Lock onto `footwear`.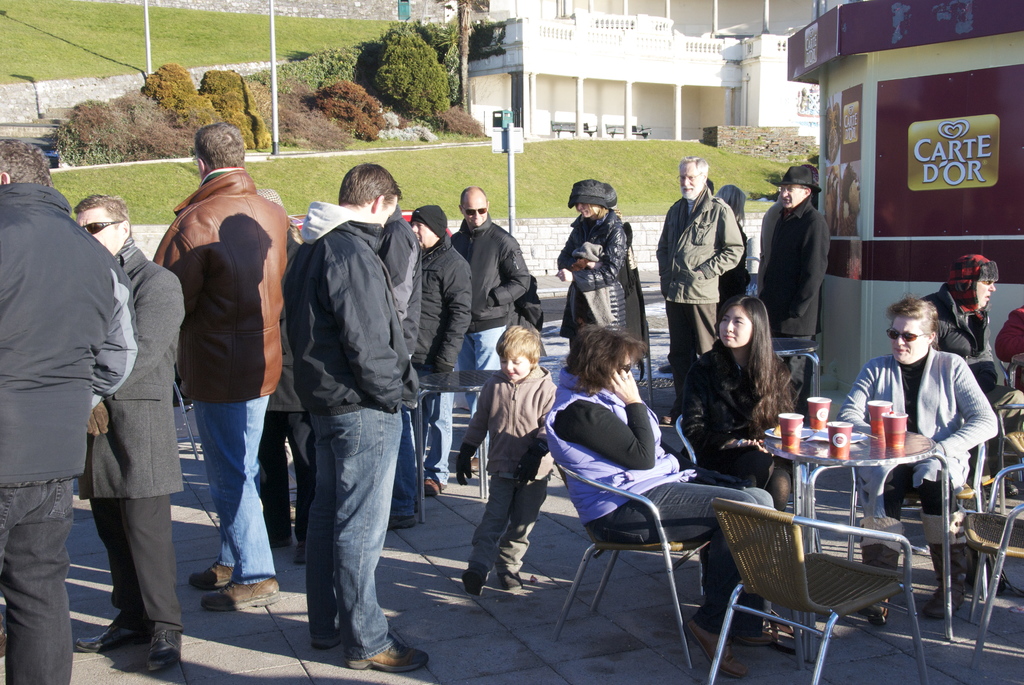
Locked: Rect(314, 640, 344, 649).
